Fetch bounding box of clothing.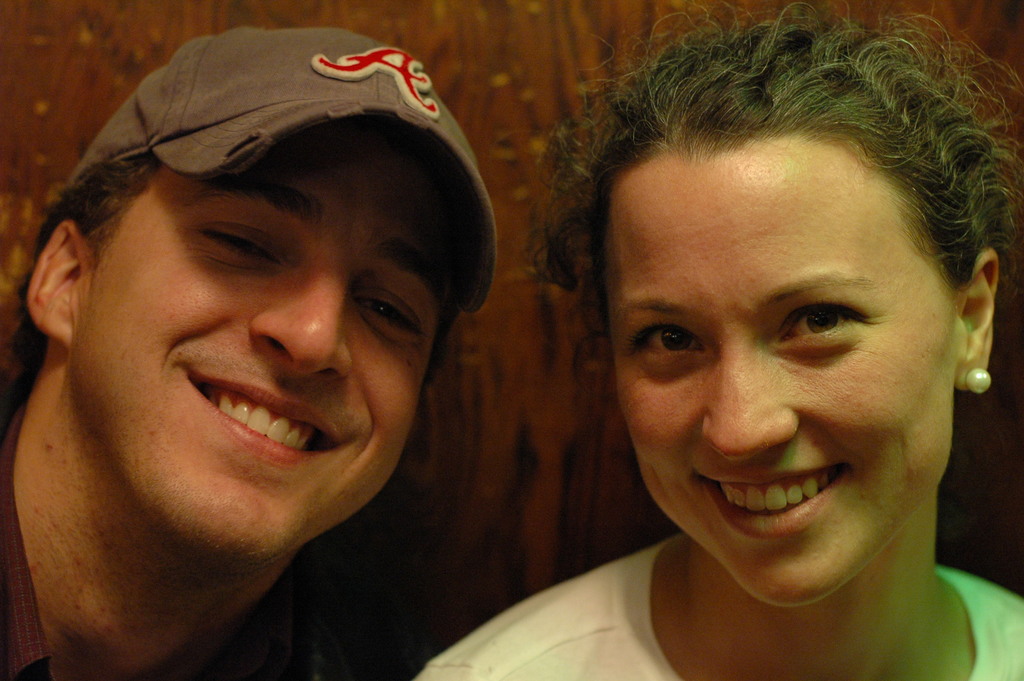
Bbox: l=416, t=530, r=1022, b=677.
